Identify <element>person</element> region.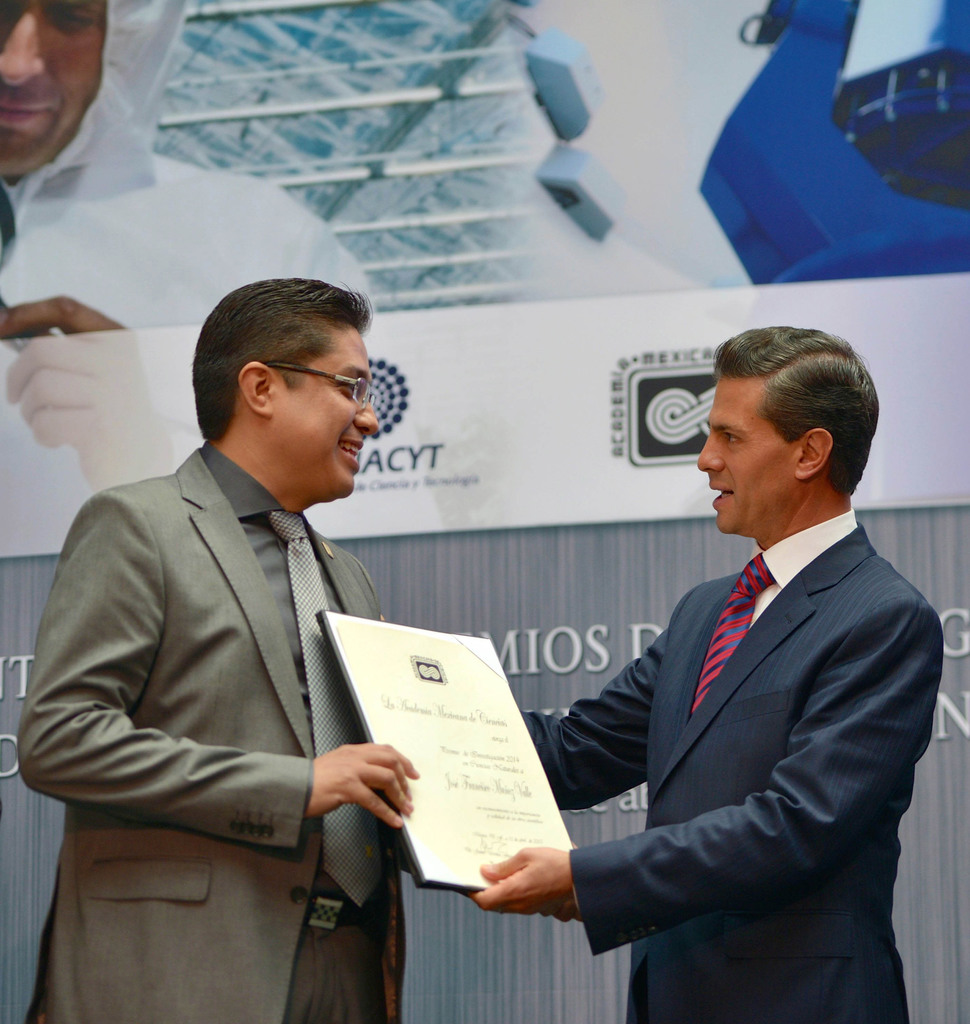
Region: locate(468, 333, 942, 1023).
